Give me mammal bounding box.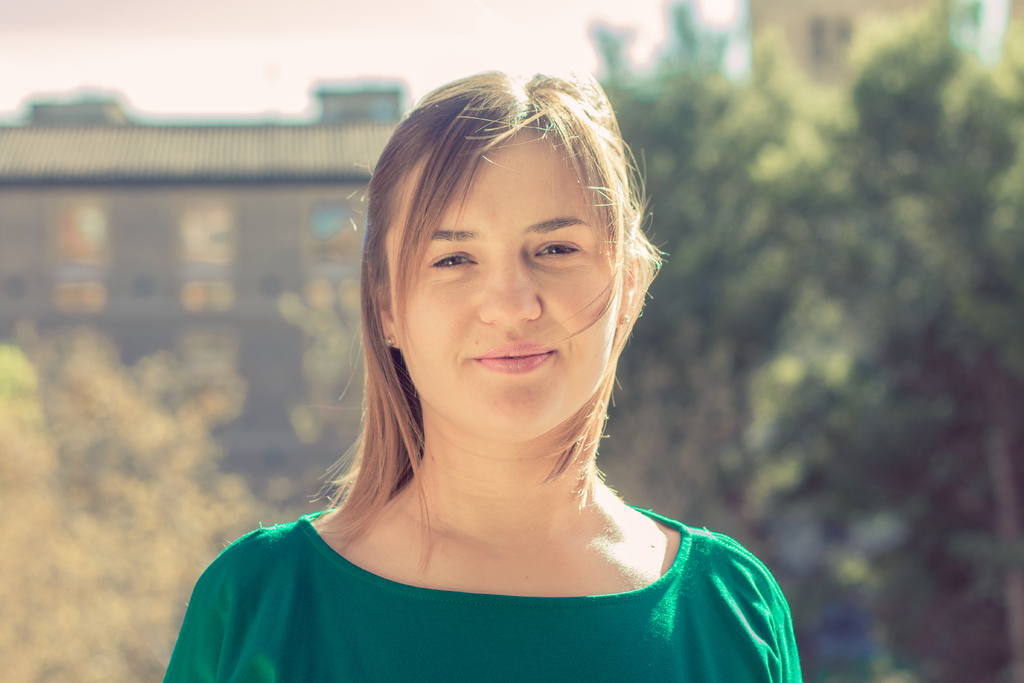
[221,21,787,679].
